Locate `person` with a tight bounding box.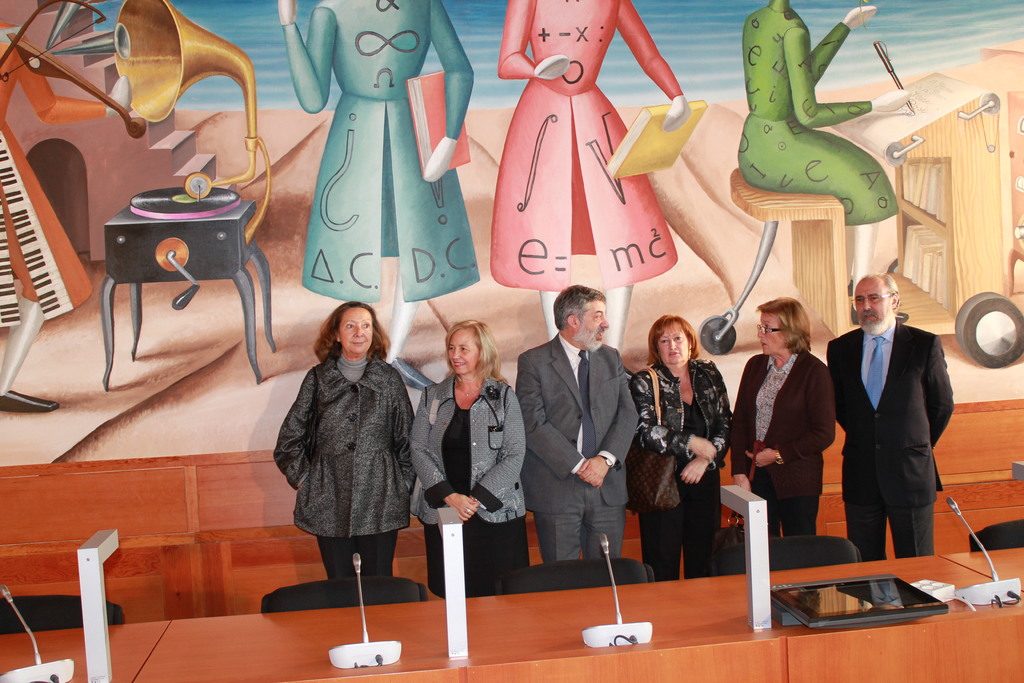
[276,0,474,397].
